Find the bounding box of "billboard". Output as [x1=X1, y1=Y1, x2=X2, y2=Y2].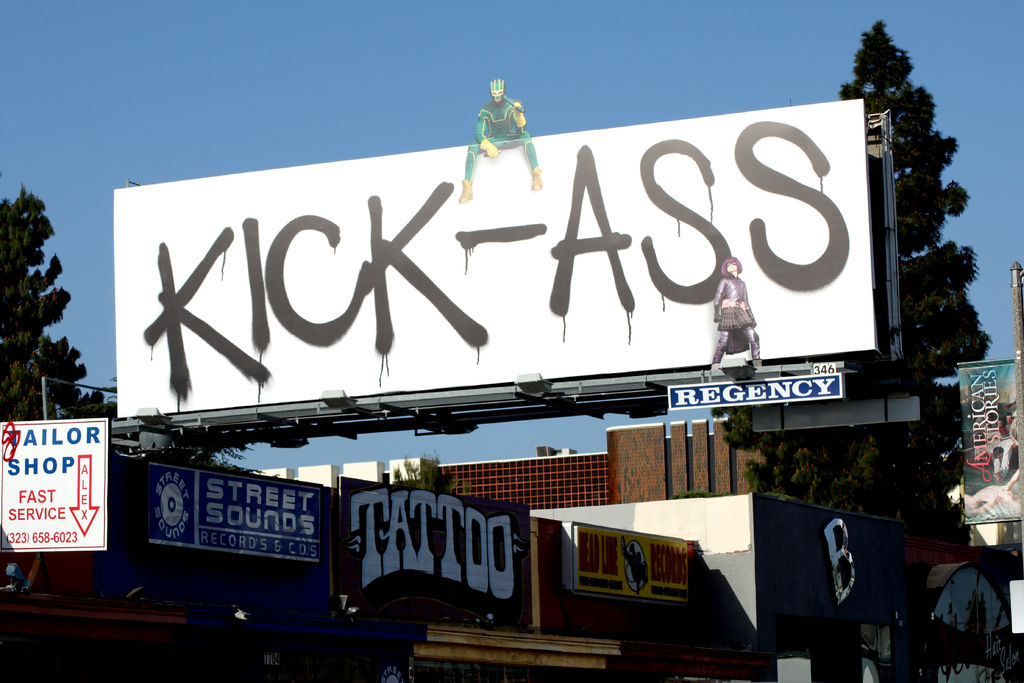
[x1=0, y1=418, x2=107, y2=553].
